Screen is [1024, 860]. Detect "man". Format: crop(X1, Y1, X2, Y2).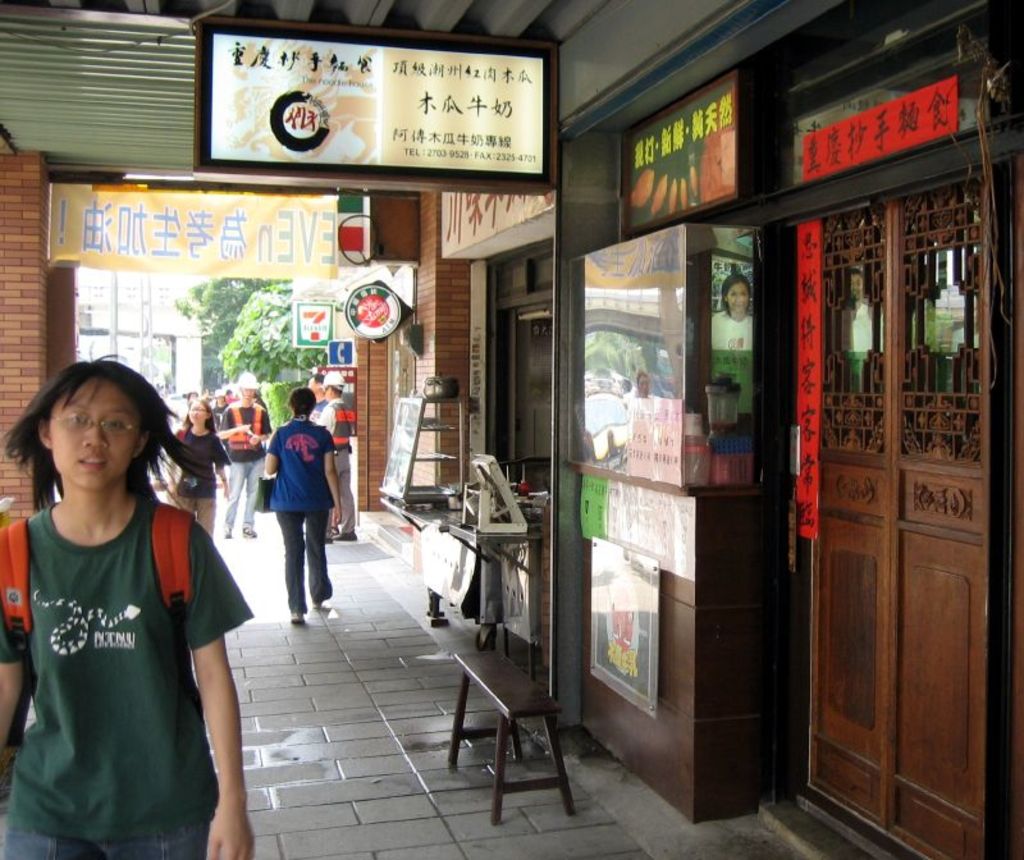
crop(306, 367, 334, 436).
